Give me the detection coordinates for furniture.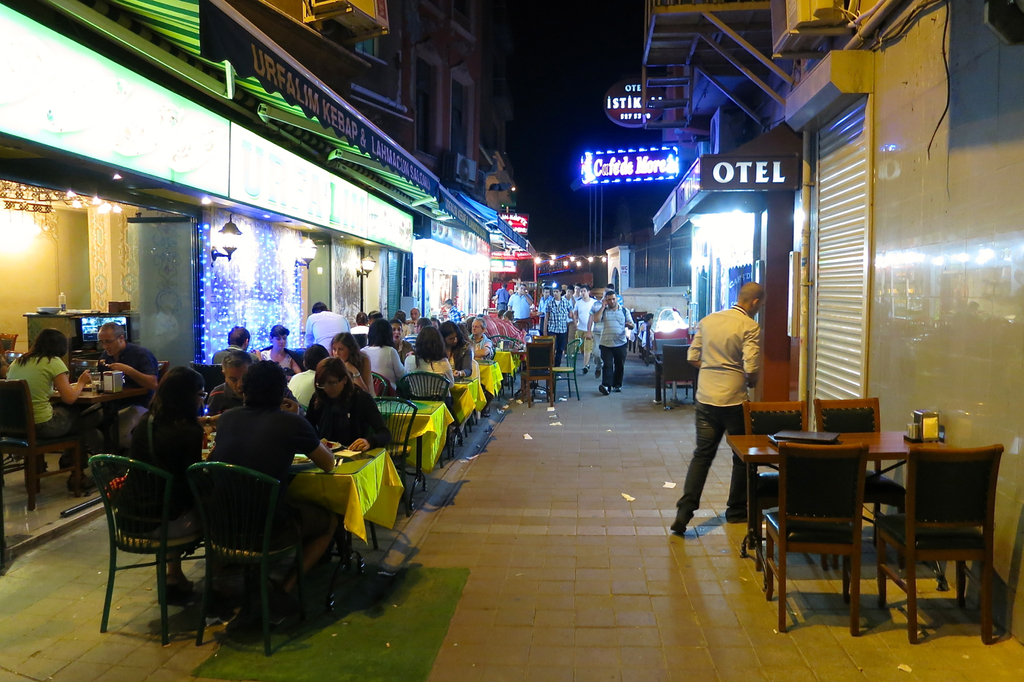
BBox(388, 369, 452, 404).
